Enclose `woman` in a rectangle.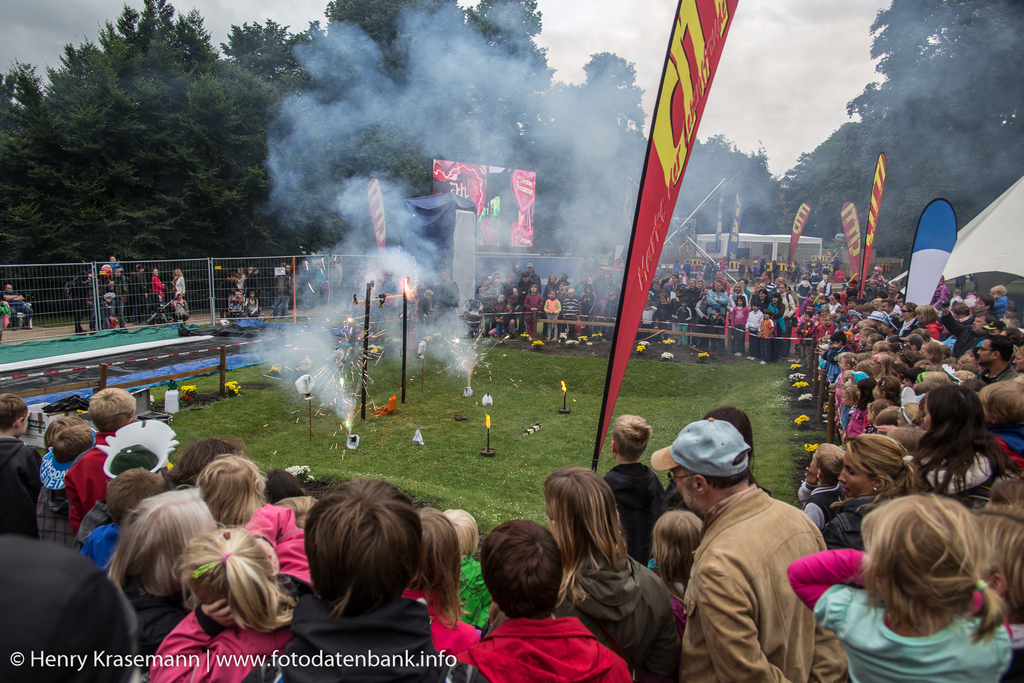
[235,266,245,288].
